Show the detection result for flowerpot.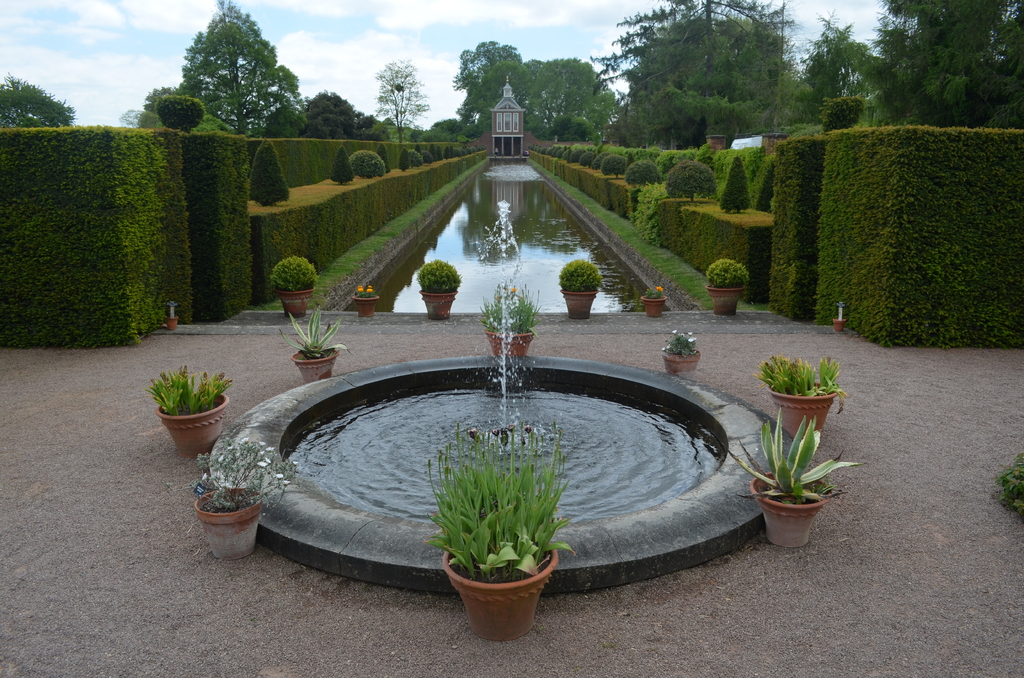
bbox=(485, 324, 530, 354).
